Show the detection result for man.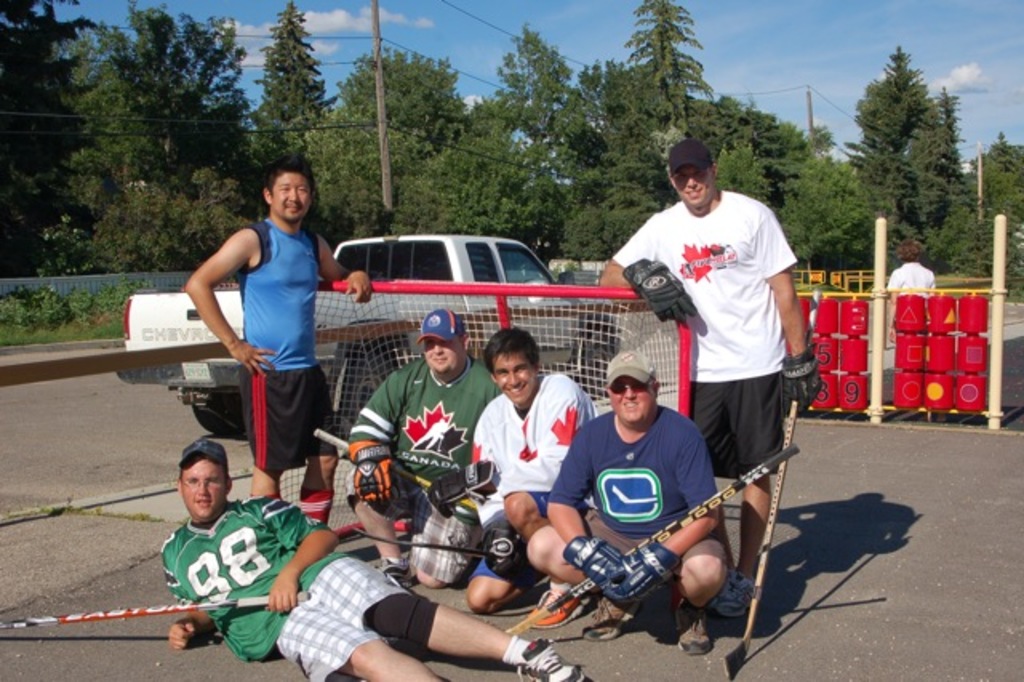
bbox(531, 344, 726, 653).
